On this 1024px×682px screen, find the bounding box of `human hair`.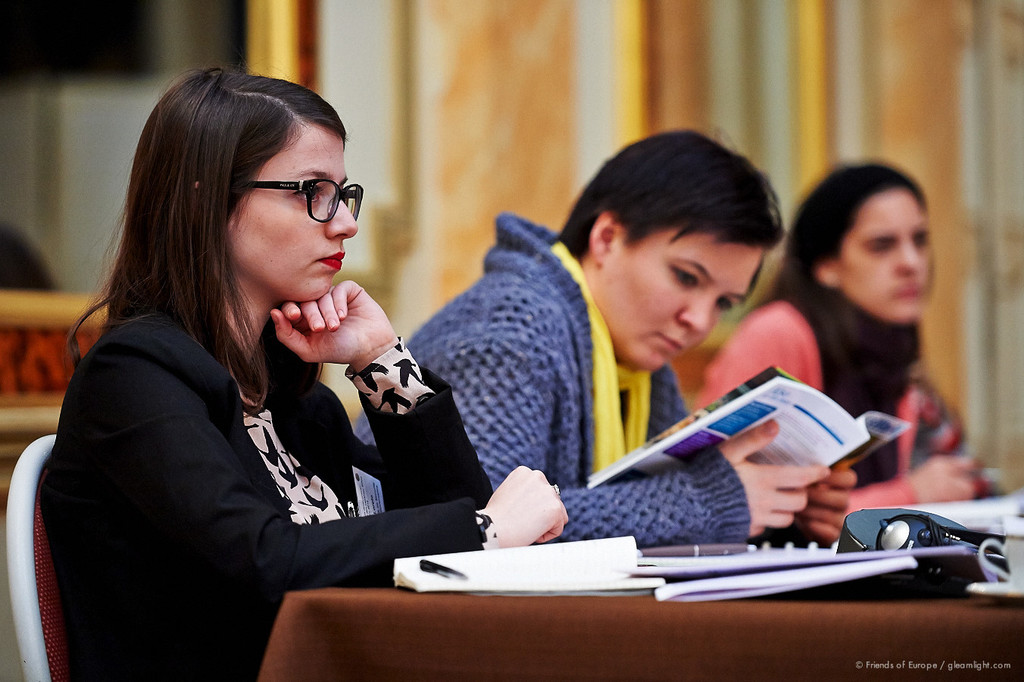
Bounding box: select_region(770, 166, 936, 296).
